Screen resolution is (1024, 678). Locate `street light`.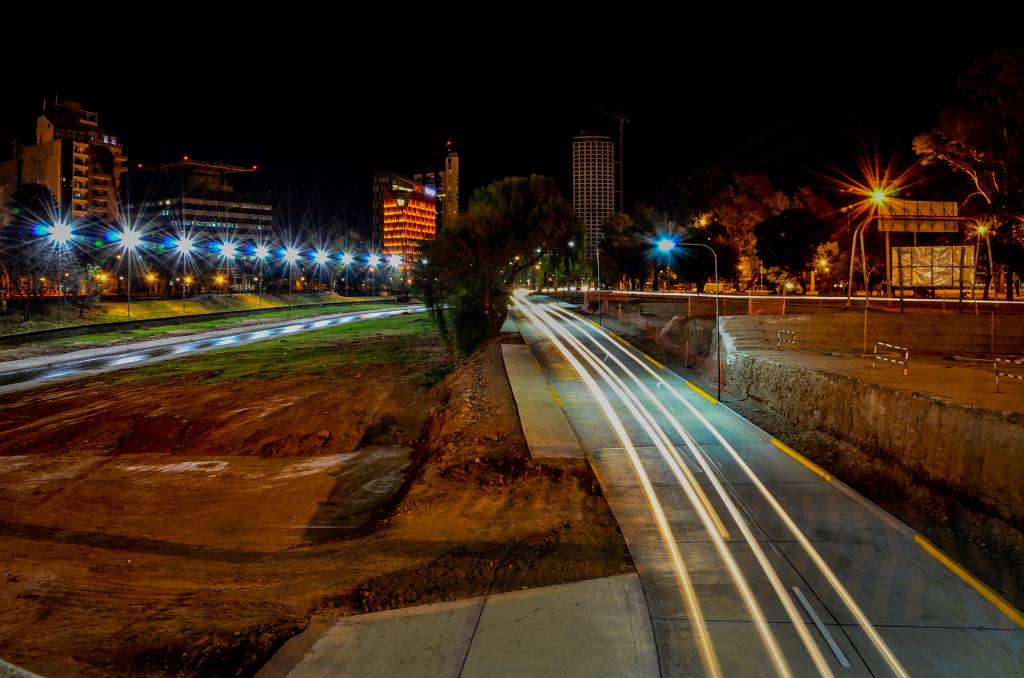
box(278, 244, 304, 304).
